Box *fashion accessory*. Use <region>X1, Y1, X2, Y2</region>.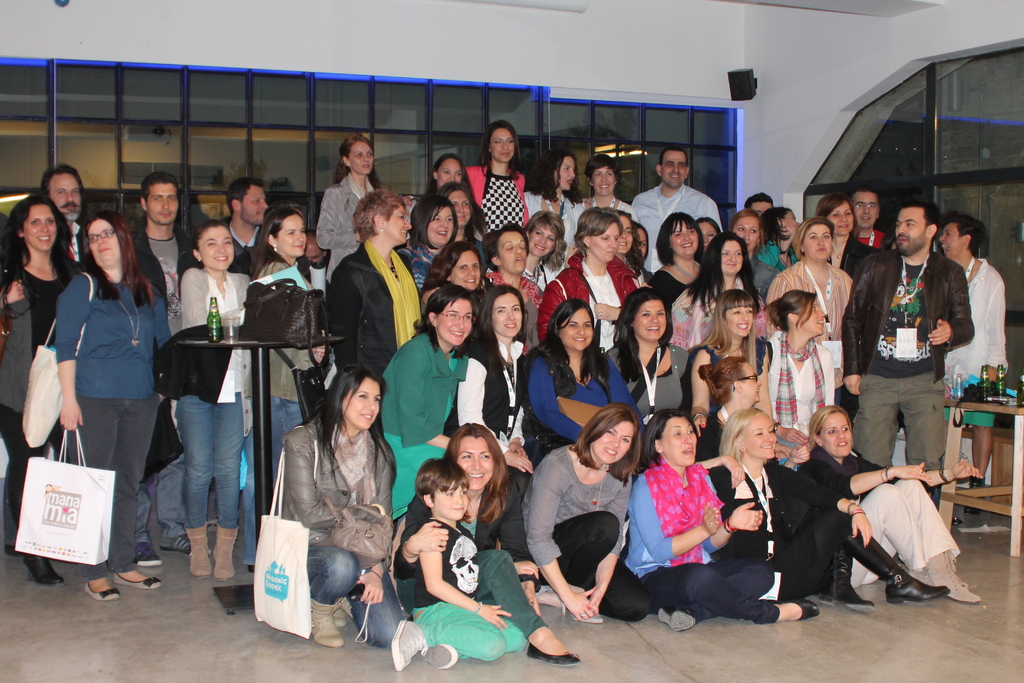
<region>359, 235, 426, 349</region>.
